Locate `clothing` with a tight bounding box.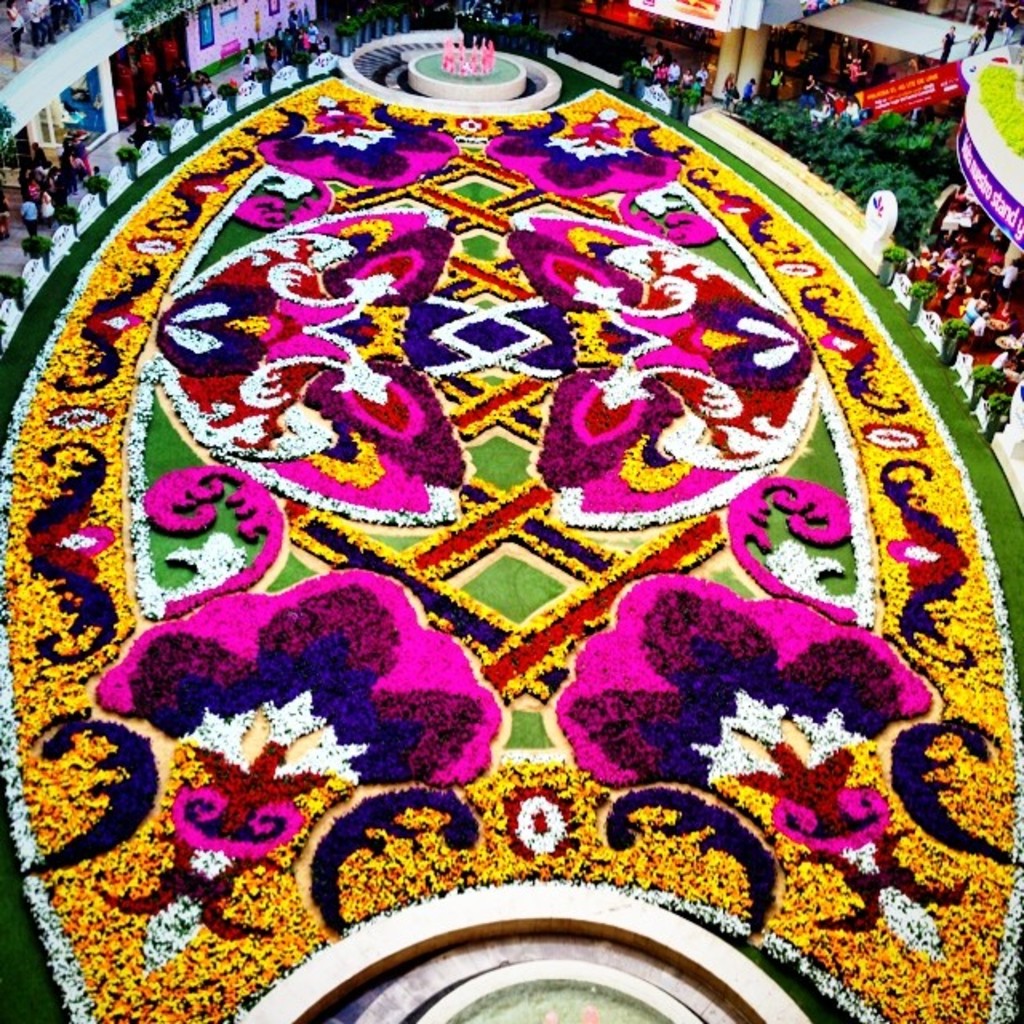
[left=962, top=261, right=973, bottom=277].
